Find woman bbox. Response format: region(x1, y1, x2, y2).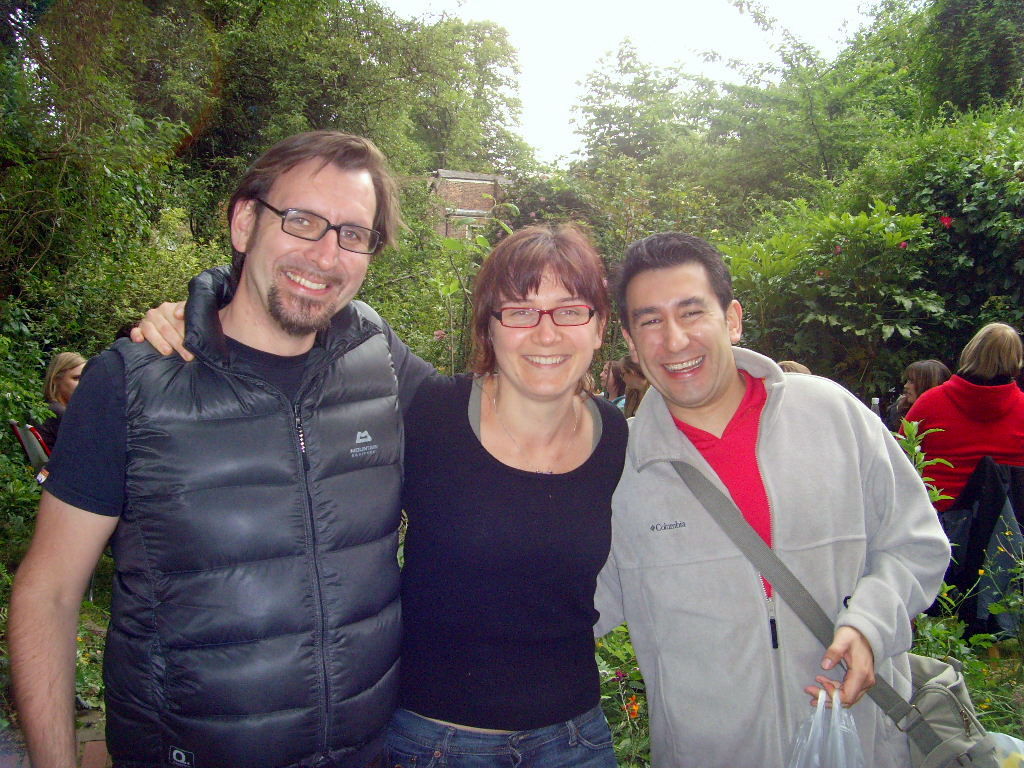
region(886, 321, 1023, 676).
